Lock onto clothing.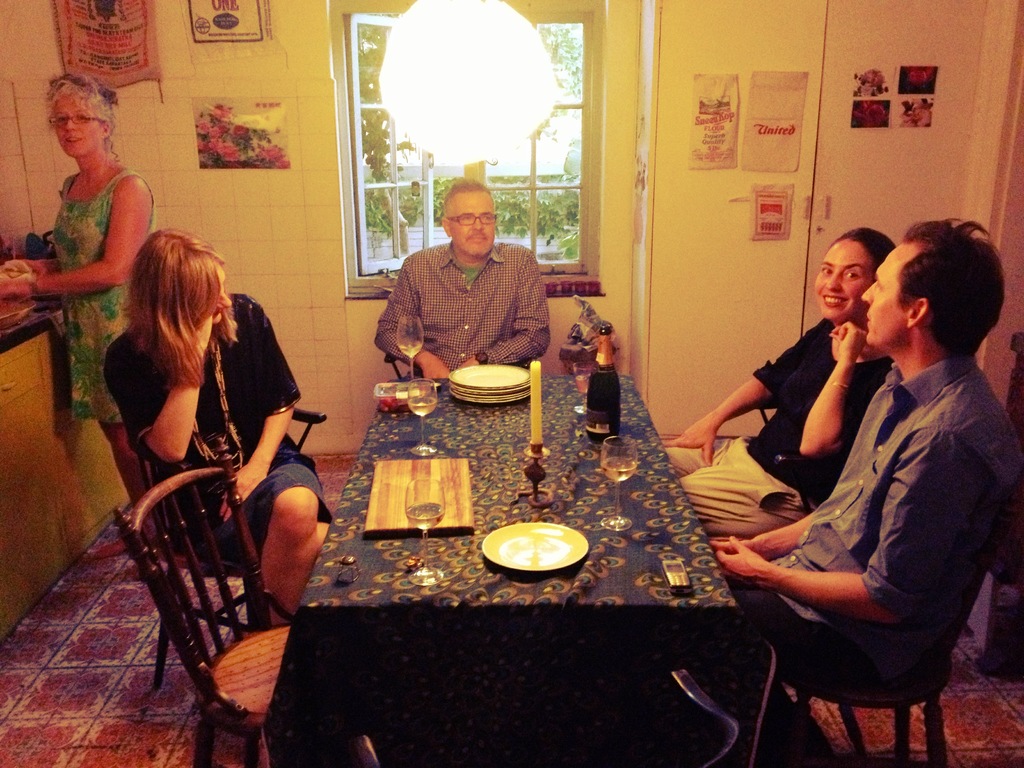
Locked: [x1=726, y1=274, x2=991, y2=760].
